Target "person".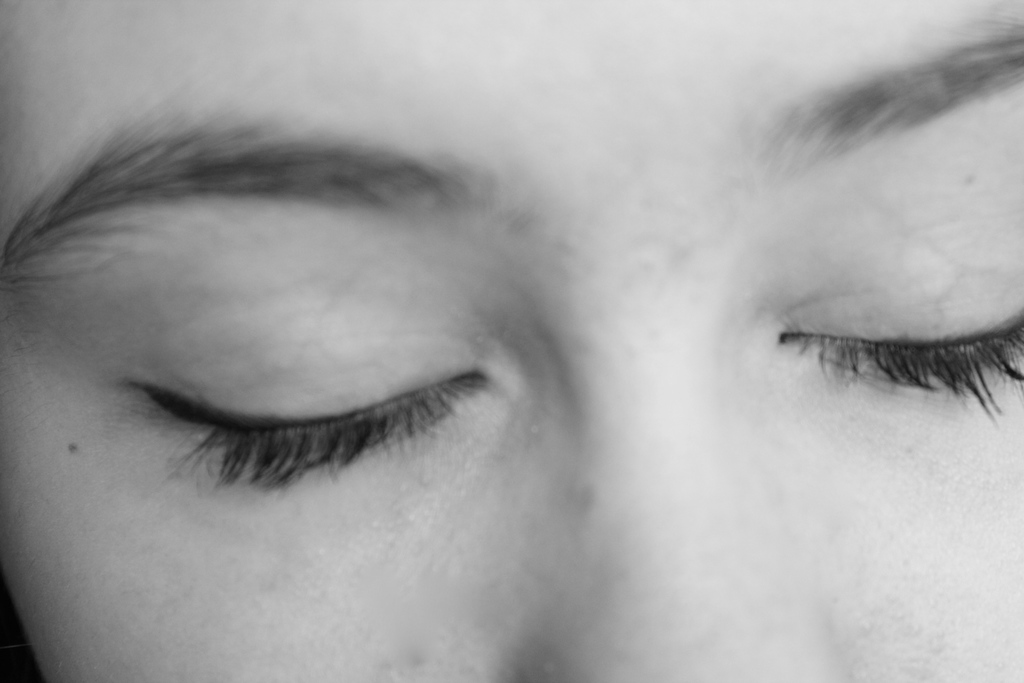
Target region: 92/29/995/661.
